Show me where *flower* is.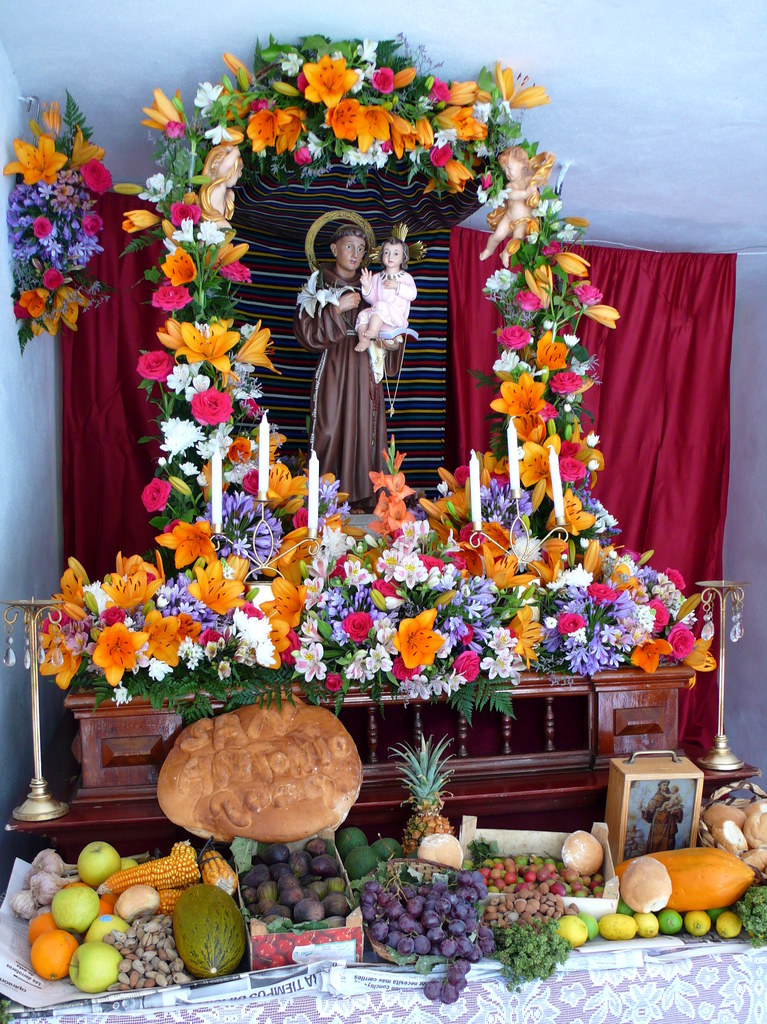
*flower* is at {"x1": 93, "y1": 622, "x2": 149, "y2": 679}.
